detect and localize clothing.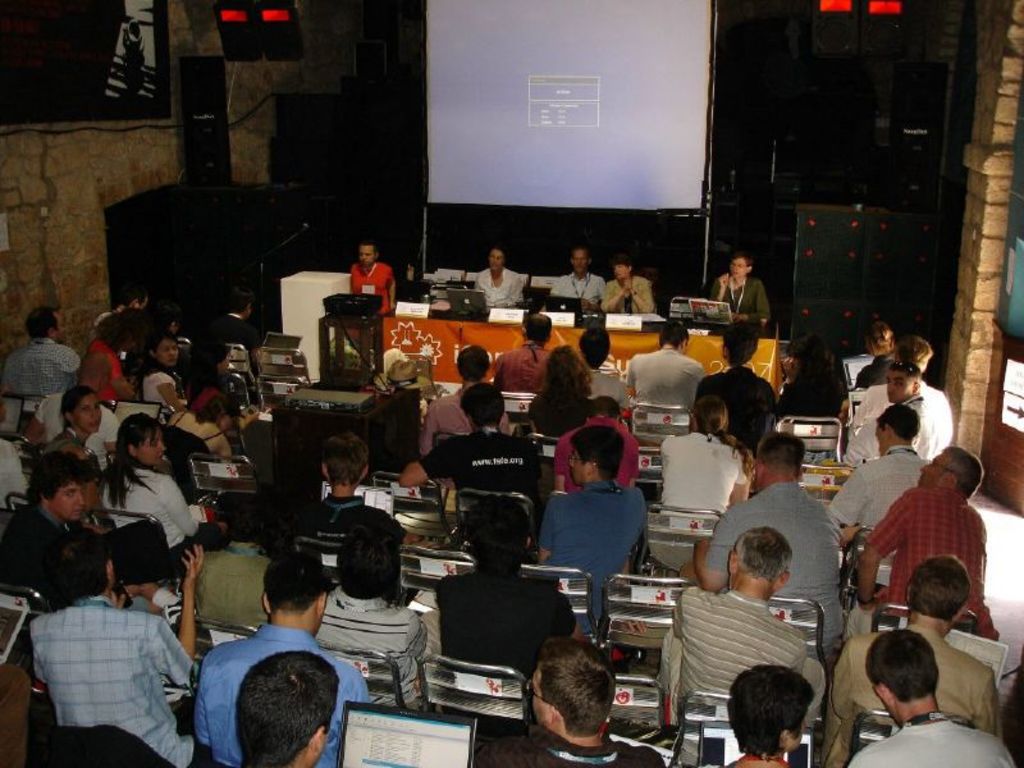
Localized at x1=4, y1=504, x2=83, y2=599.
